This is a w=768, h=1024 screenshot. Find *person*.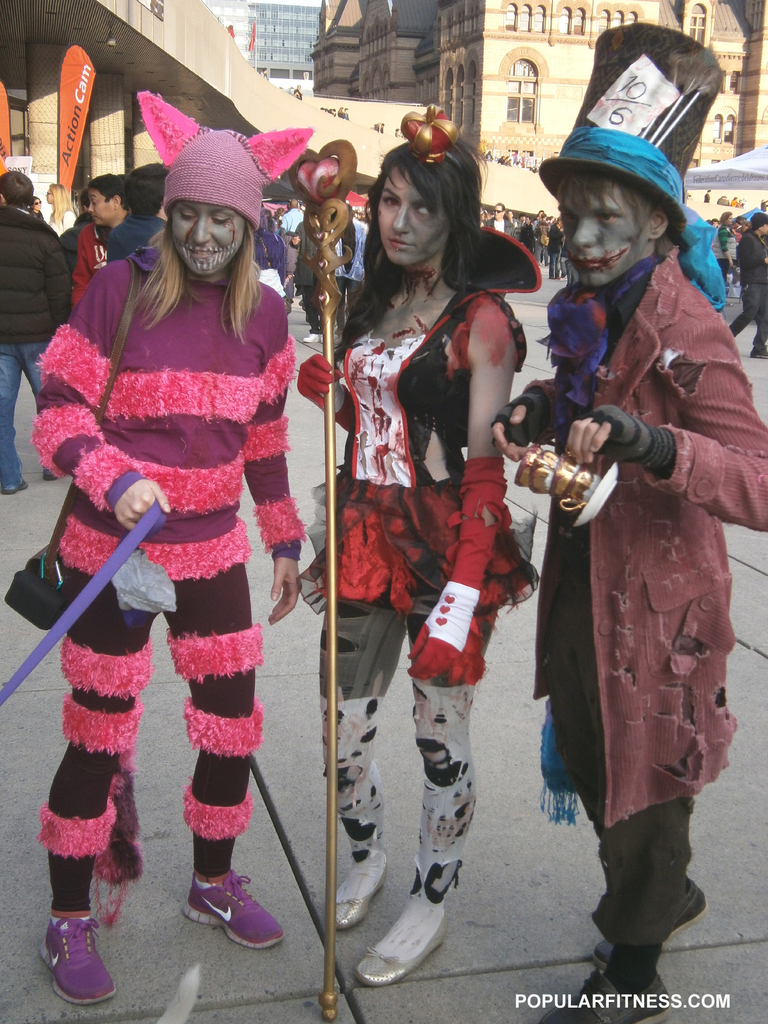
Bounding box: 721:207:764:360.
